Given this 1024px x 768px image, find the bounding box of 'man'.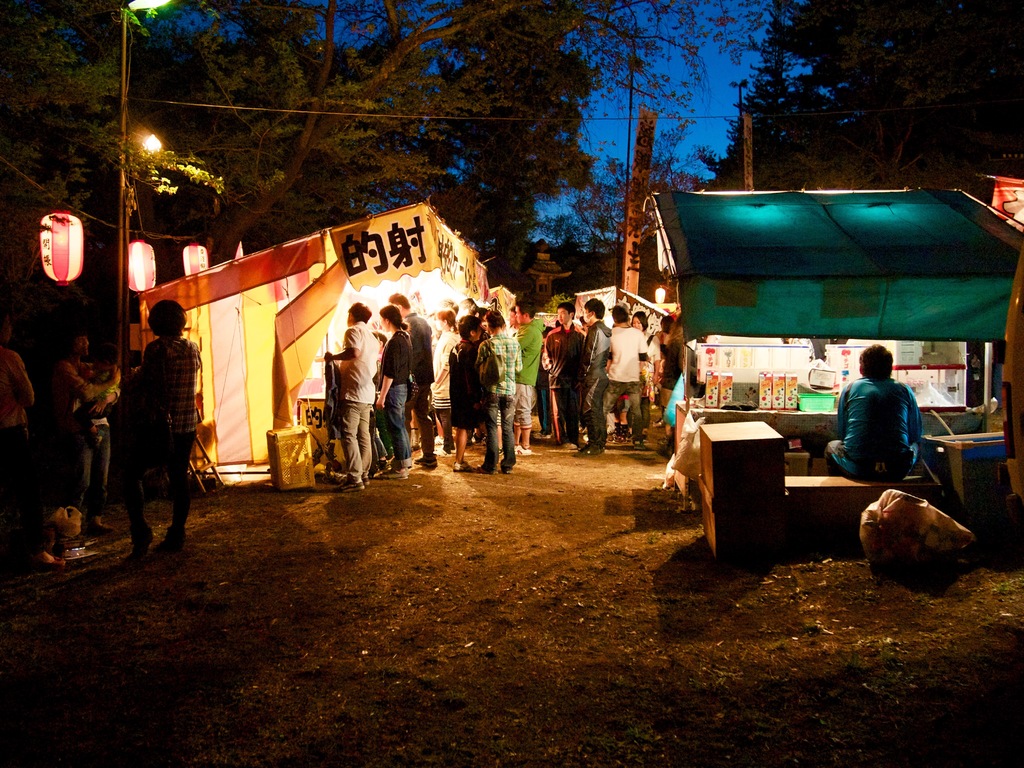
region(827, 350, 950, 493).
